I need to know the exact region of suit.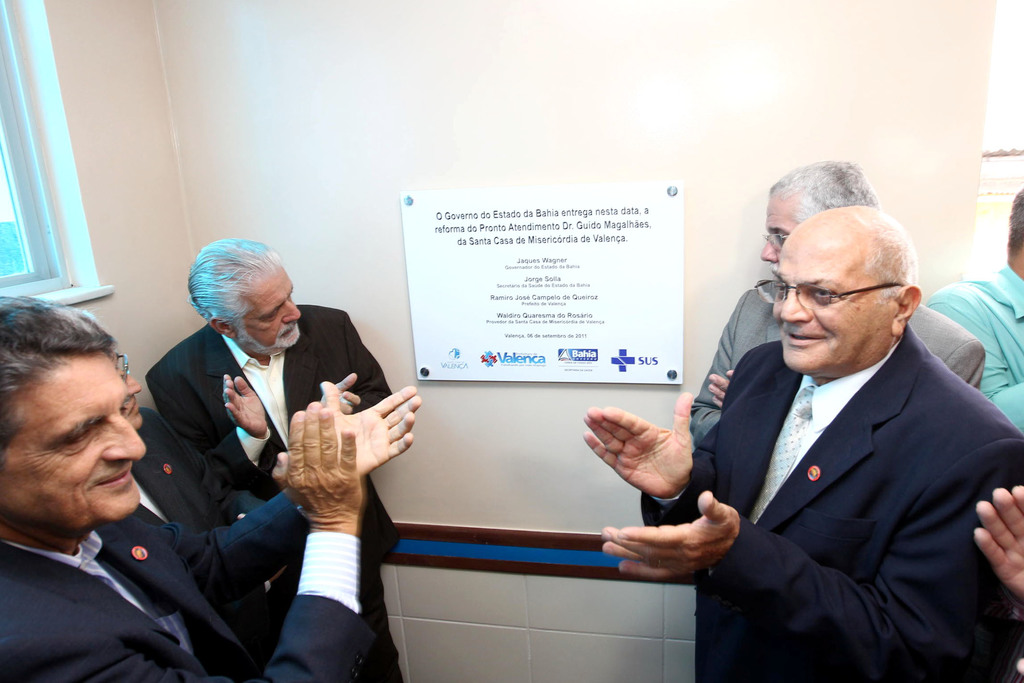
Region: (140, 299, 408, 682).
